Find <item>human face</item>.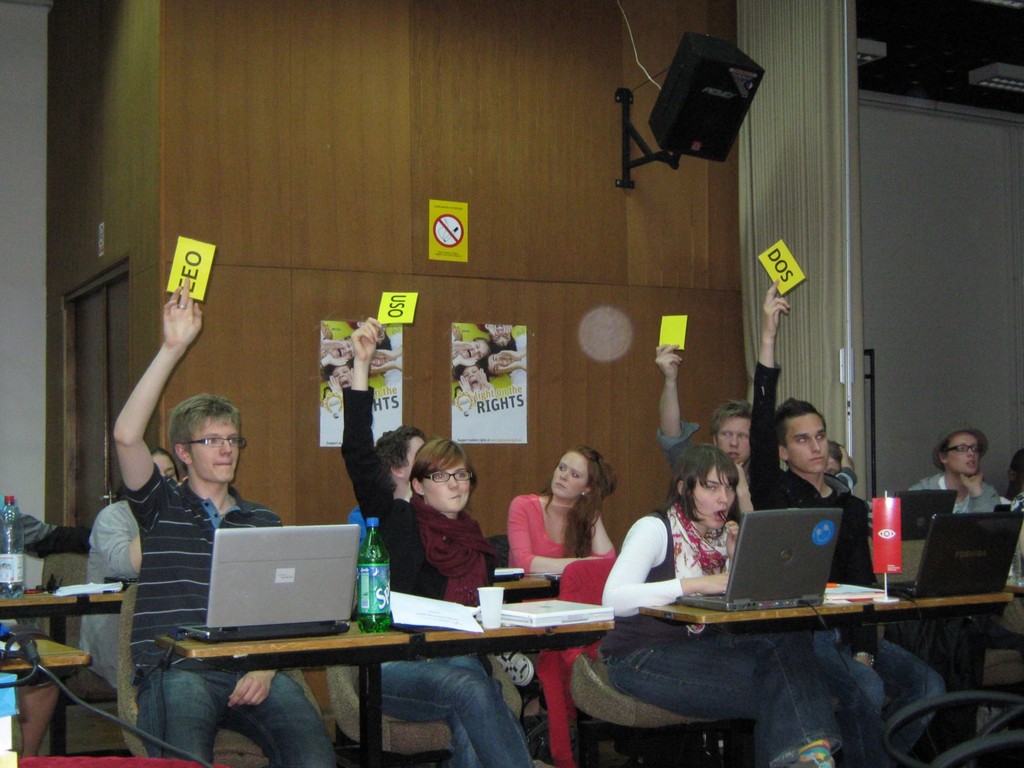
[696, 465, 735, 531].
